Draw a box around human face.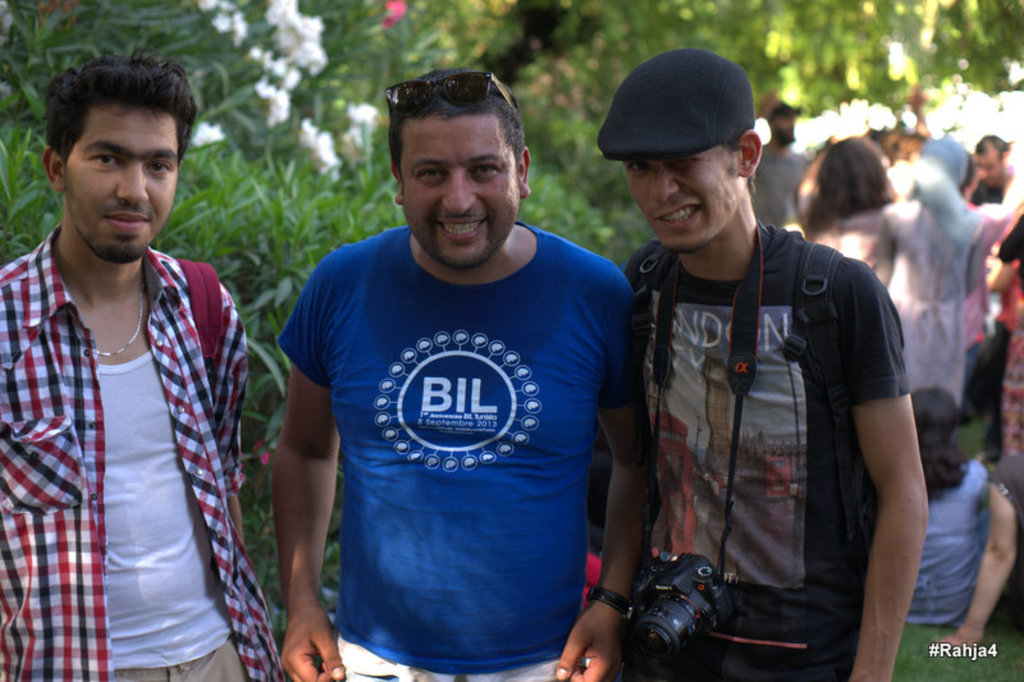
[620,143,740,252].
